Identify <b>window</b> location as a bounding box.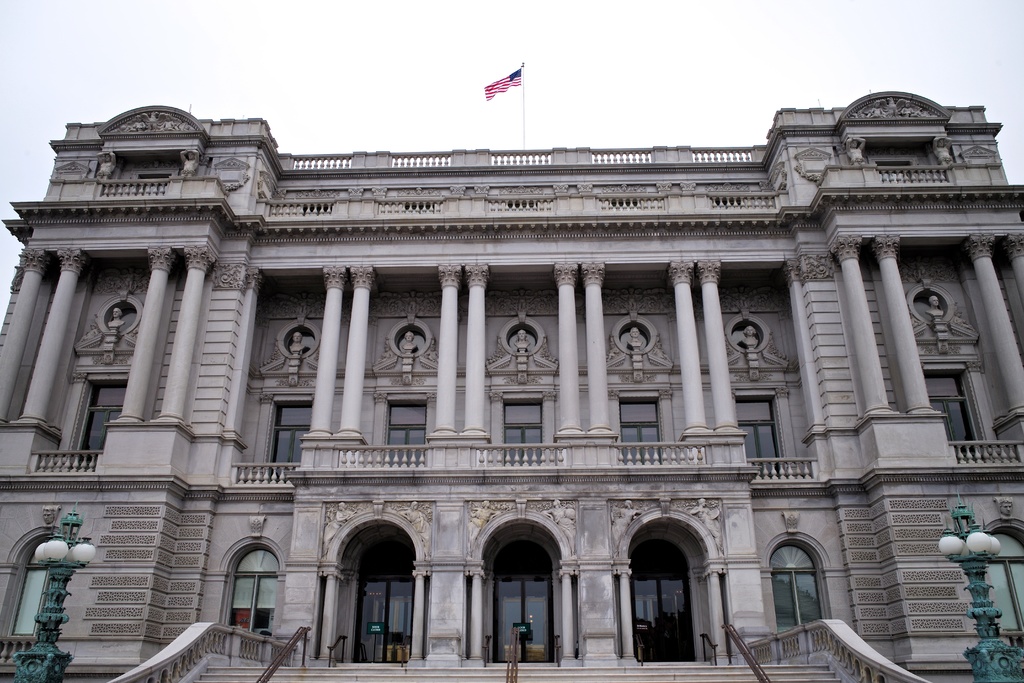
Rect(767, 568, 826, 646).
